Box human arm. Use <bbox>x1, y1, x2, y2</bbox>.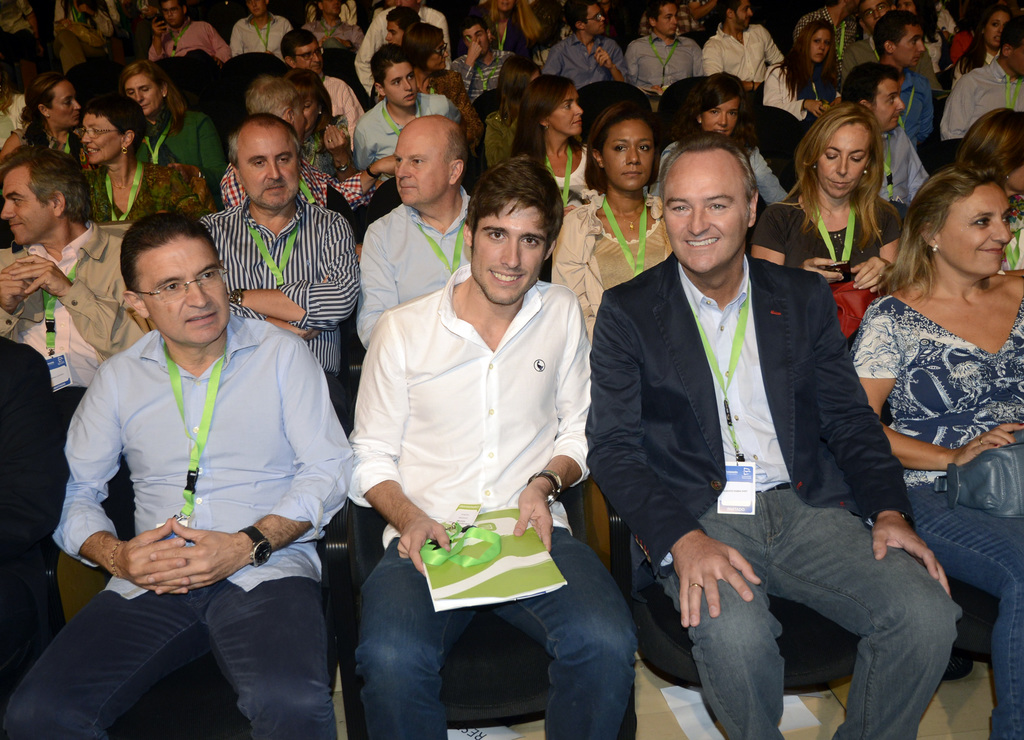
<bbox>847, 307, 1023, 474</bbox>.
